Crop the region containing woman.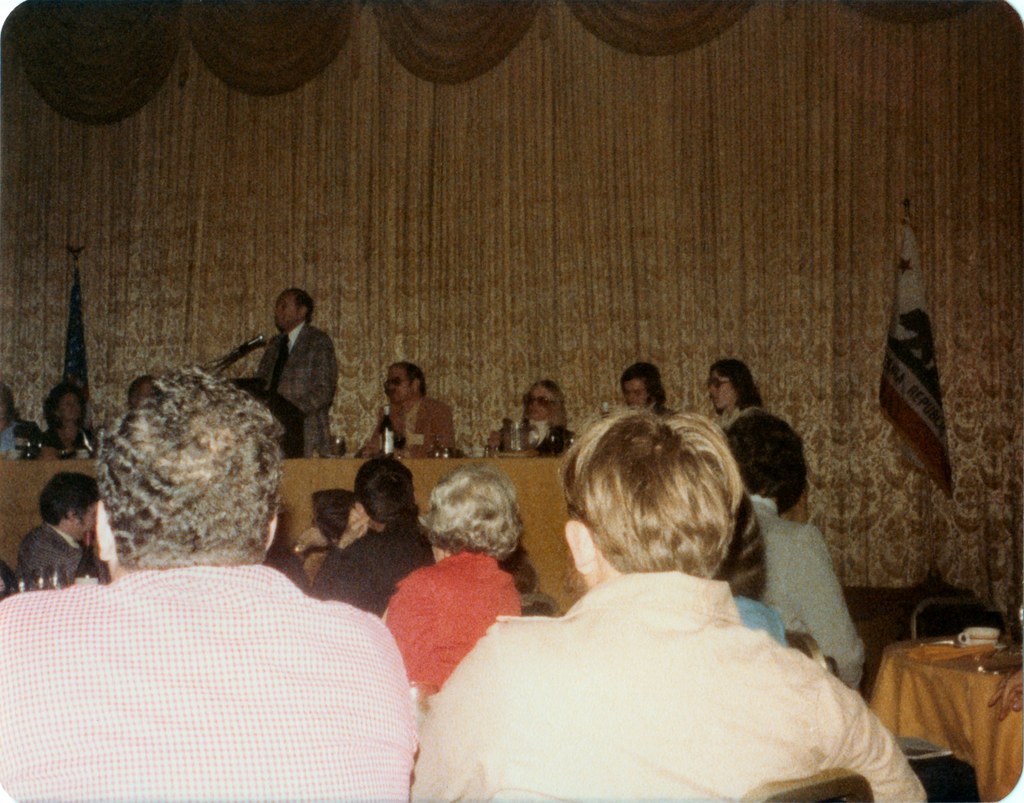
Crop region: crop(488, 380, 573, 459).
